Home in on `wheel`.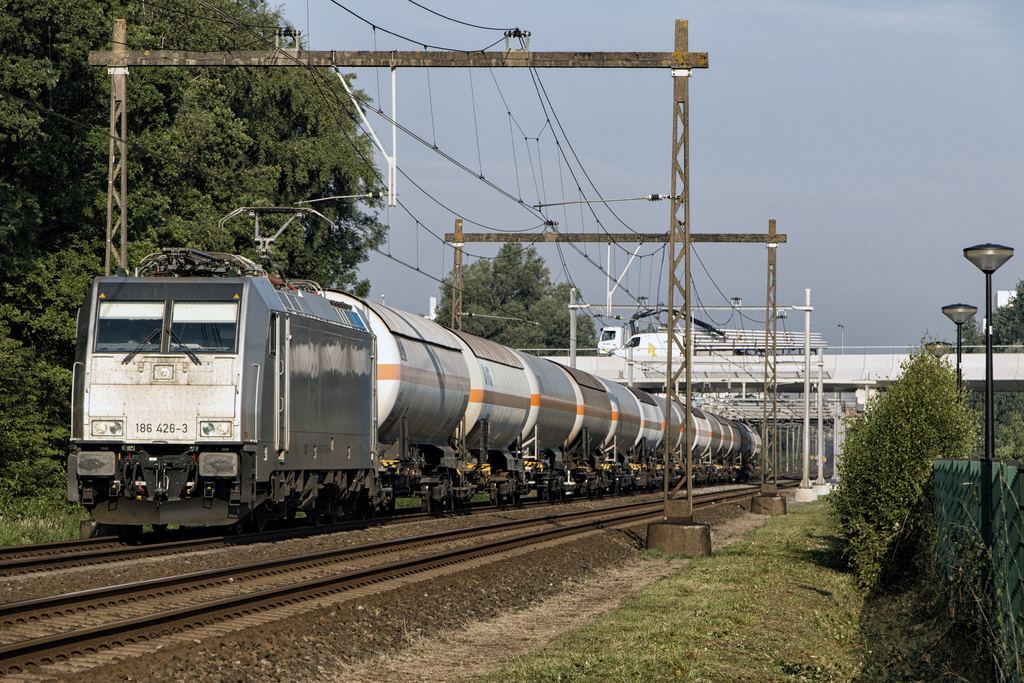
Homed in at (253, 510, 266, 532).
